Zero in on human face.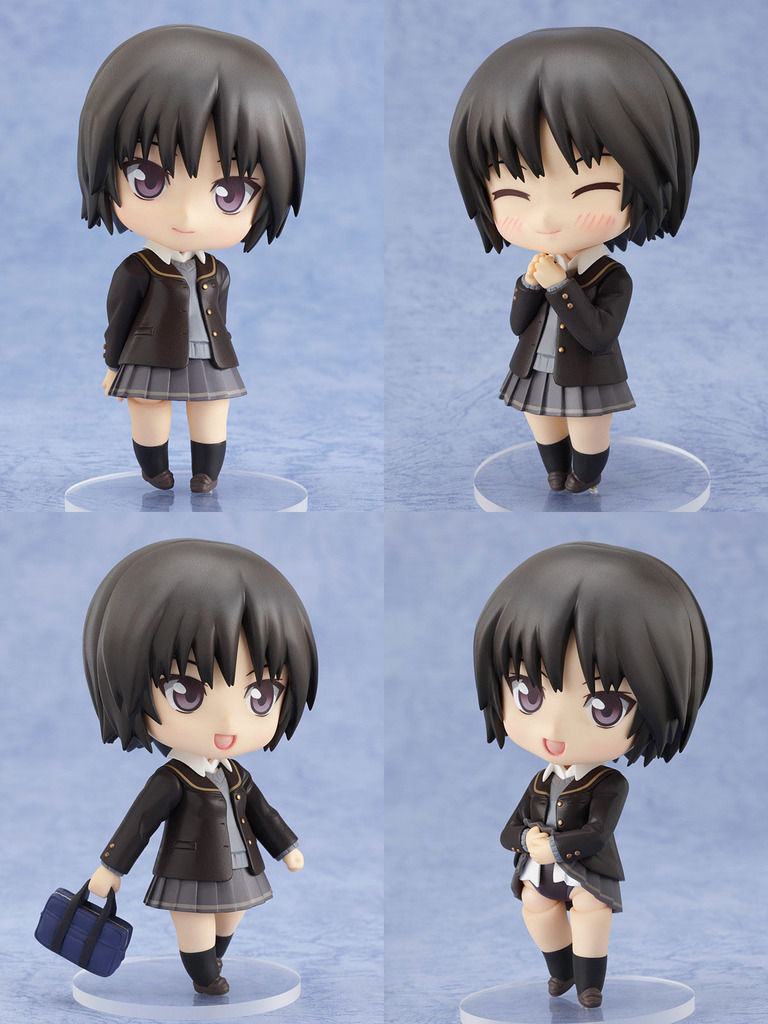
Zeroed in: rect(149, 634, 289, 758).
